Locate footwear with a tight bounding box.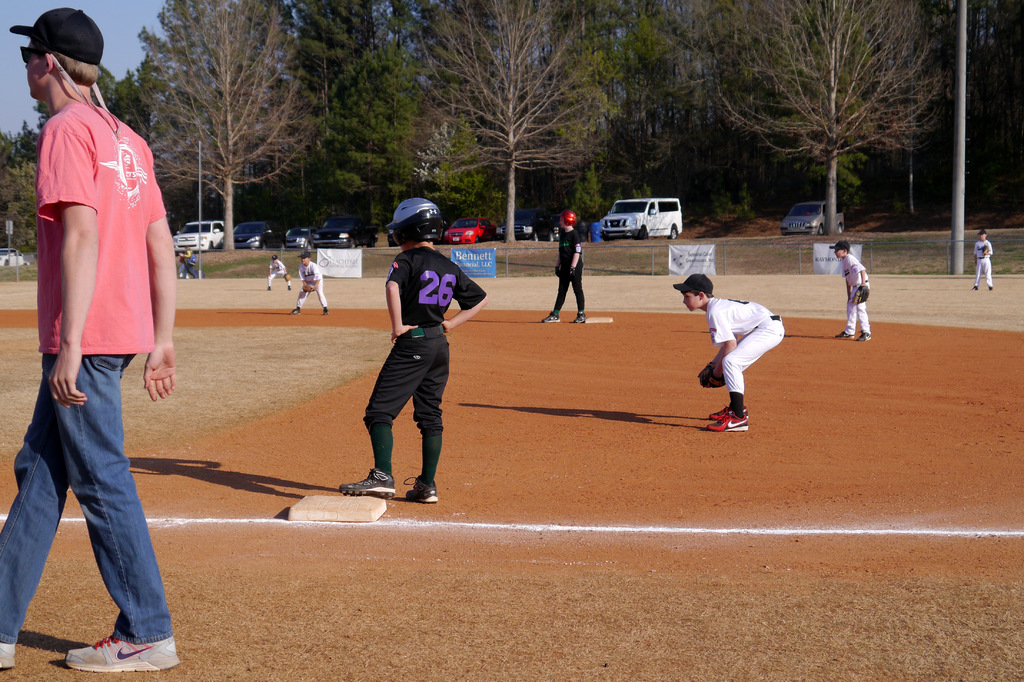
x1=63 y1=631 x2=181 y2=669.
